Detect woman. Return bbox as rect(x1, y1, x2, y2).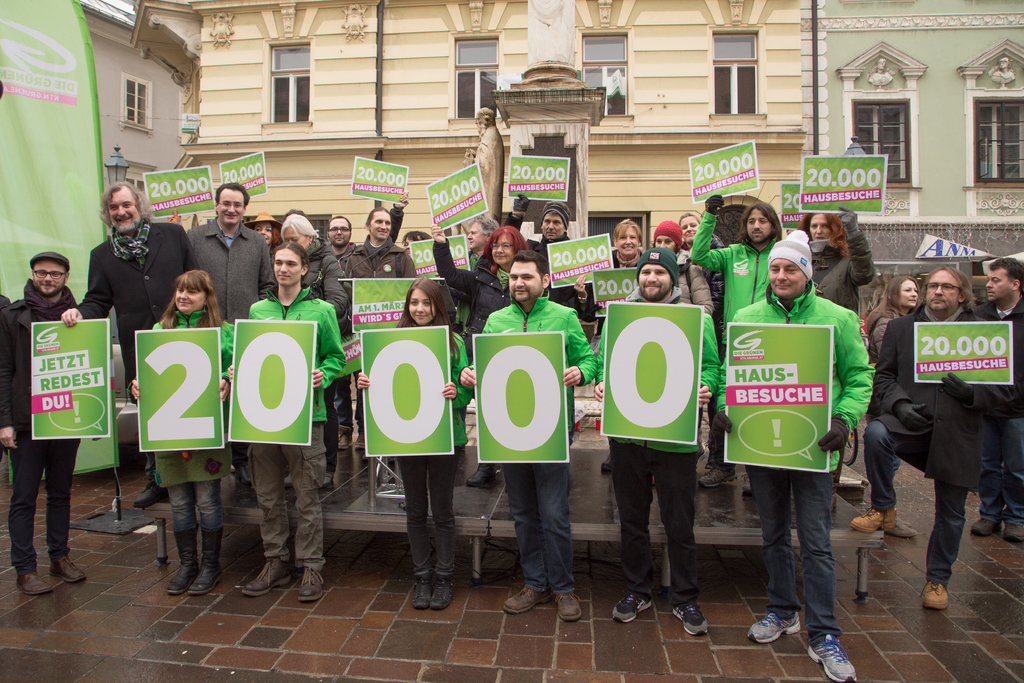
rect(354, 274, 470, 607).
